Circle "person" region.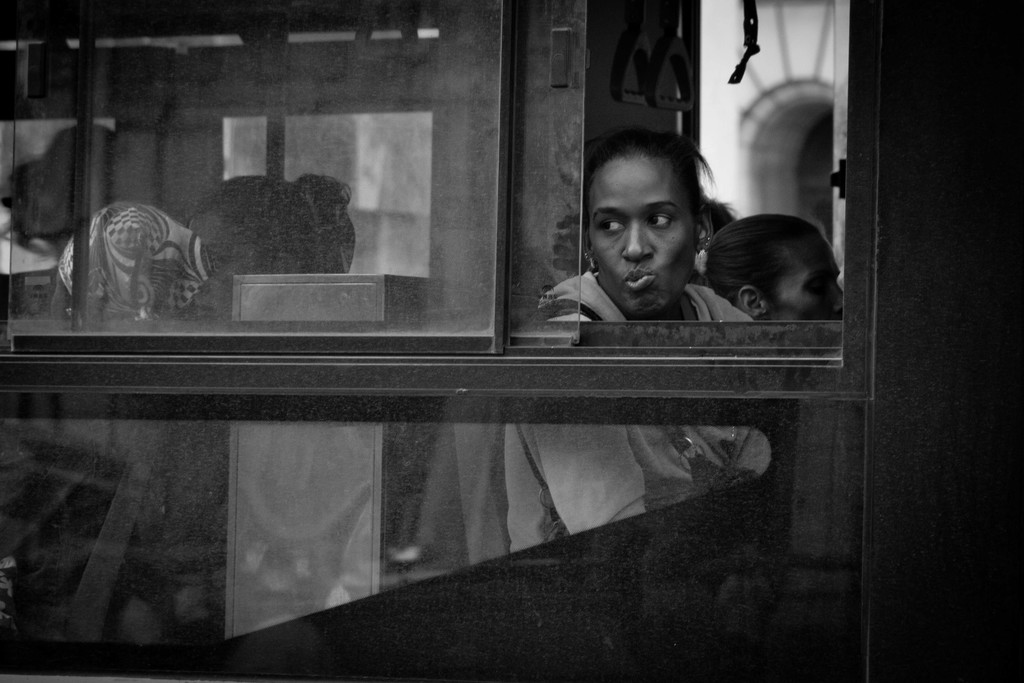
Region: {"left": 705, "top": 204, "right": 851, "bottom": 323}.
